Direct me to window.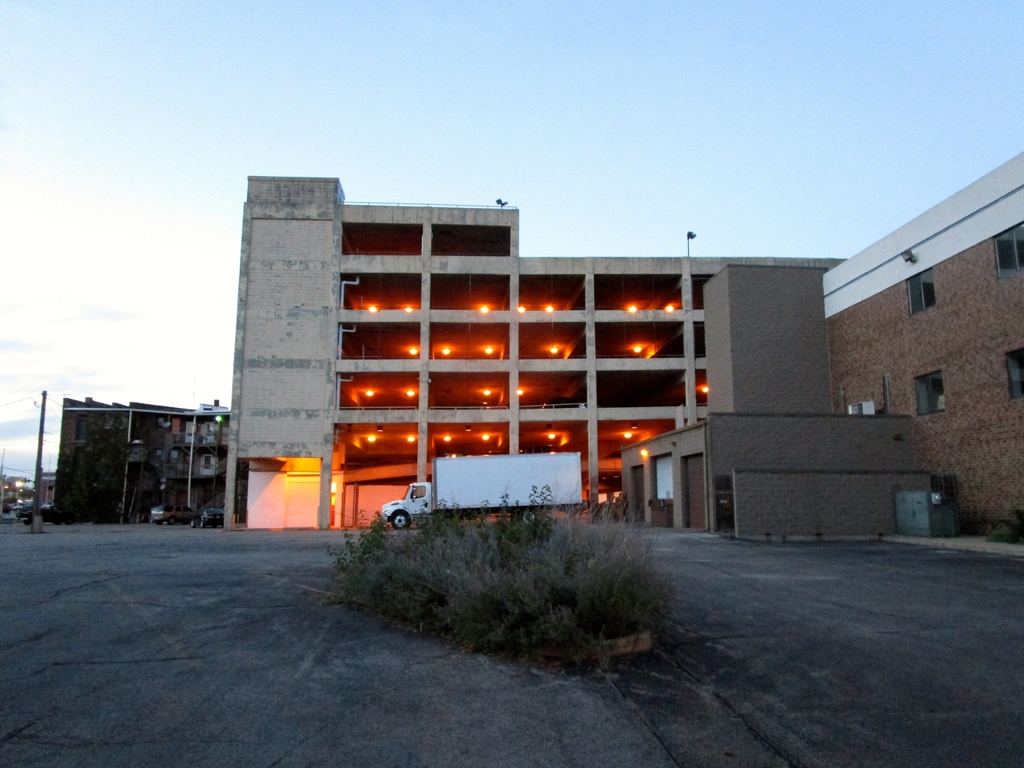
Direction: [1004,344,1023,396].
